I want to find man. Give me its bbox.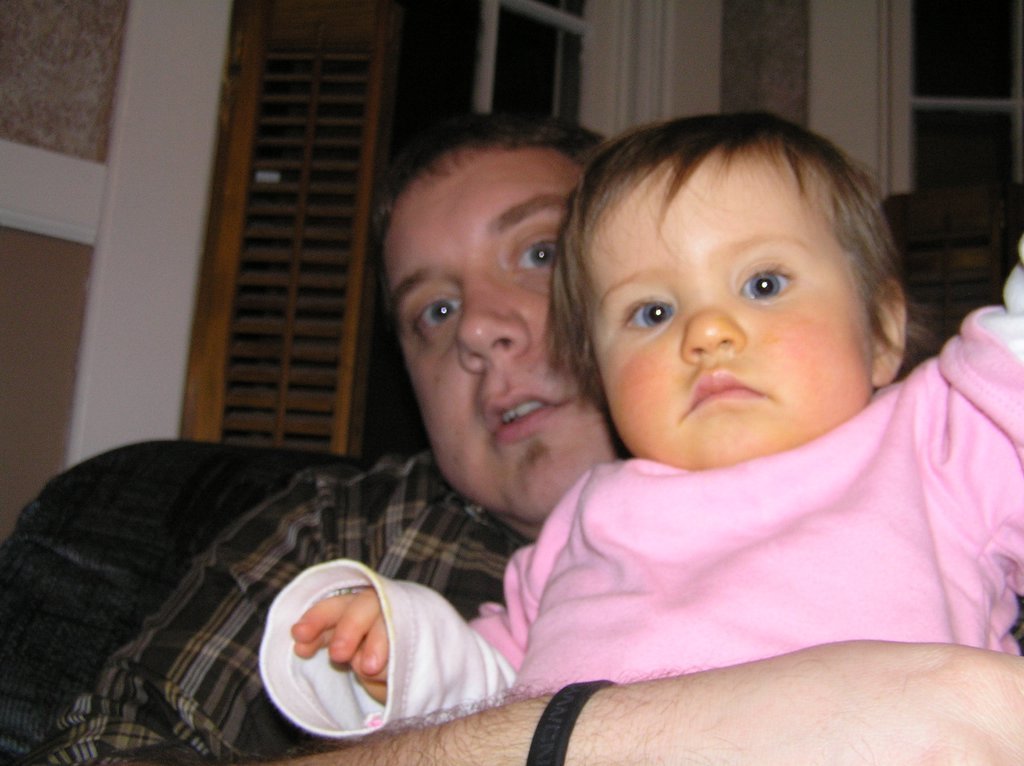
{"x1": 117, "y1": 130, "x2": 979, "y2": 744}.
